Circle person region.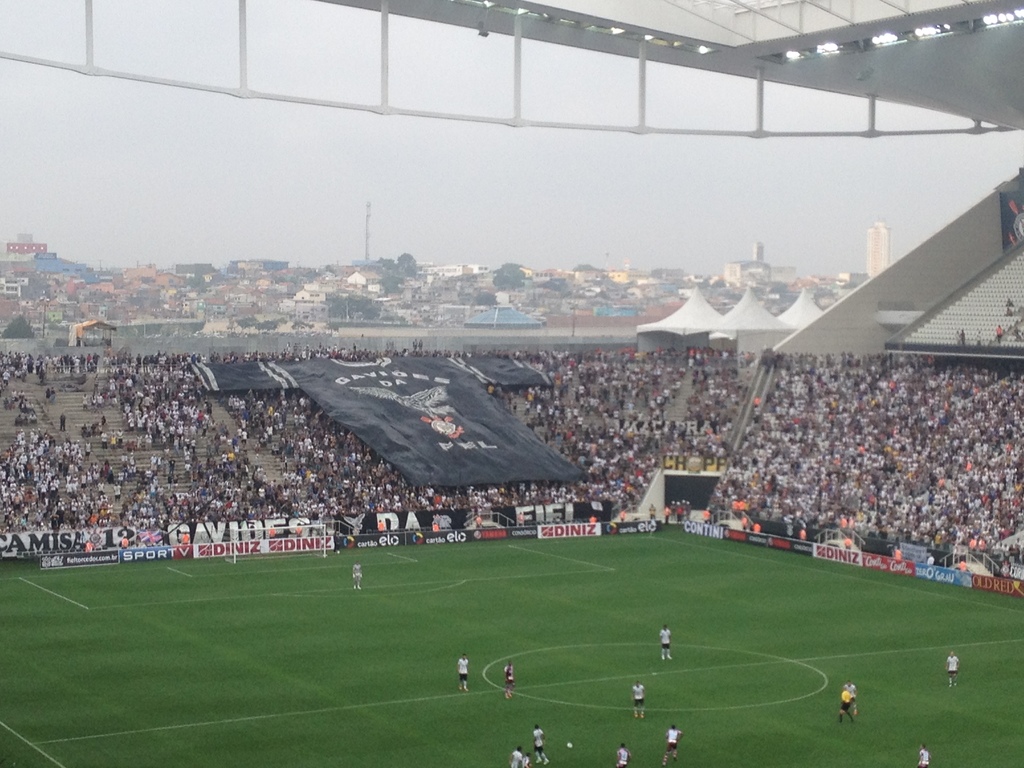
Region: 630 677 641 714.
